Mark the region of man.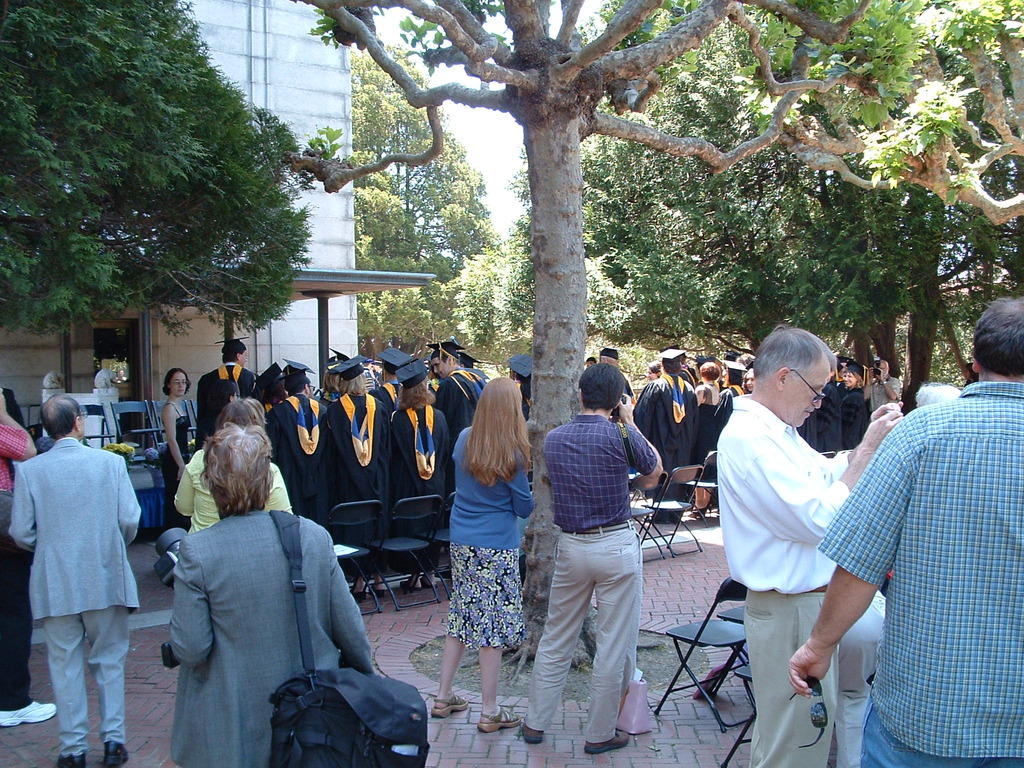
Region: BBox(13, 381, 148, 760).
